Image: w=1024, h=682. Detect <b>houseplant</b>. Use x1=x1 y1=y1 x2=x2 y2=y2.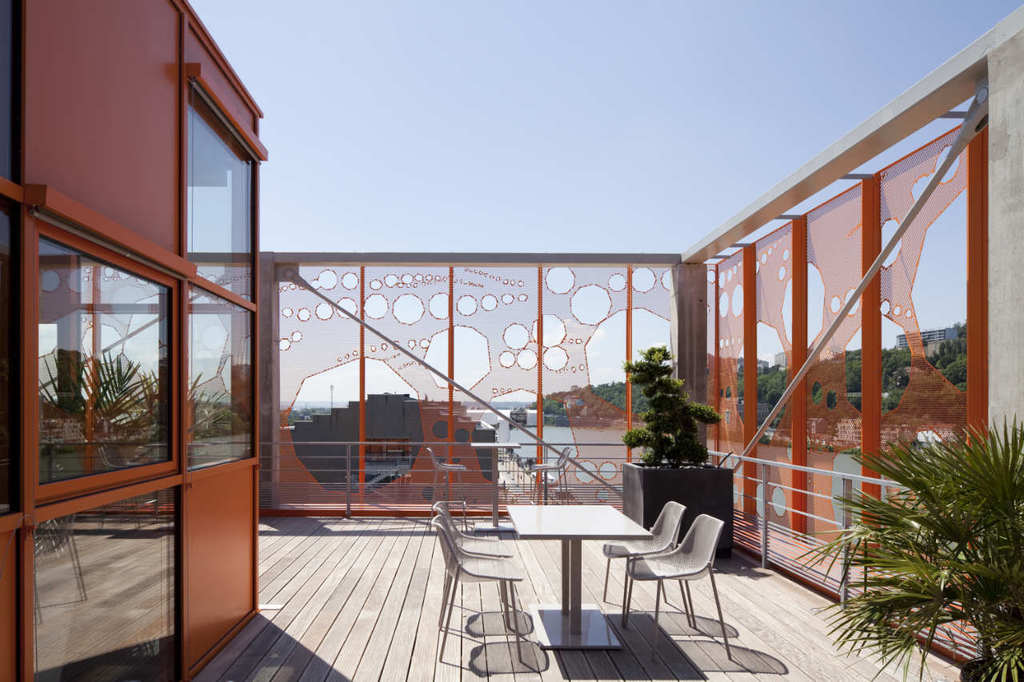
x1=792 y1=411 x2=1023 y2=681.
